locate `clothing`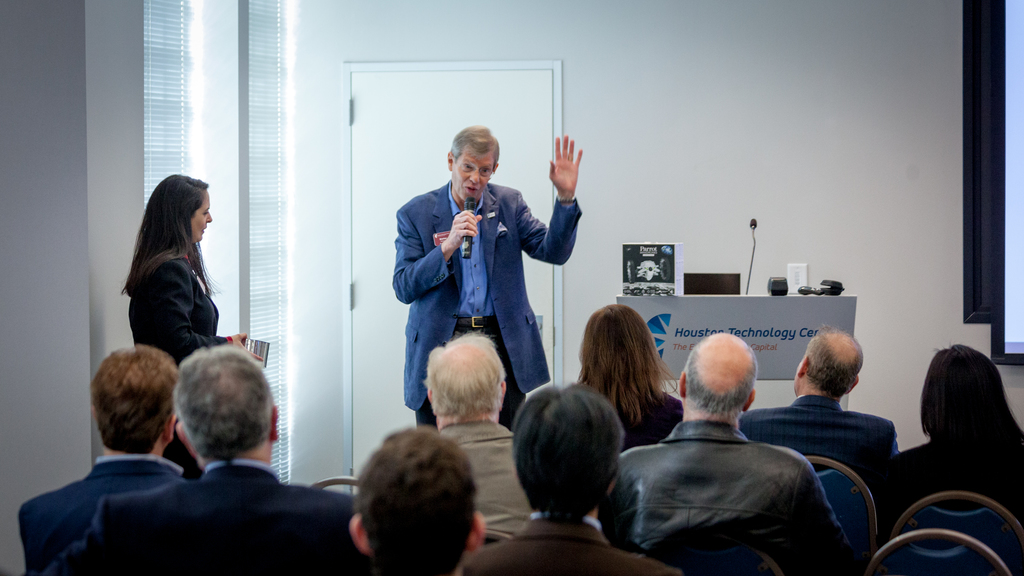
[746, 396, 903, 503]
